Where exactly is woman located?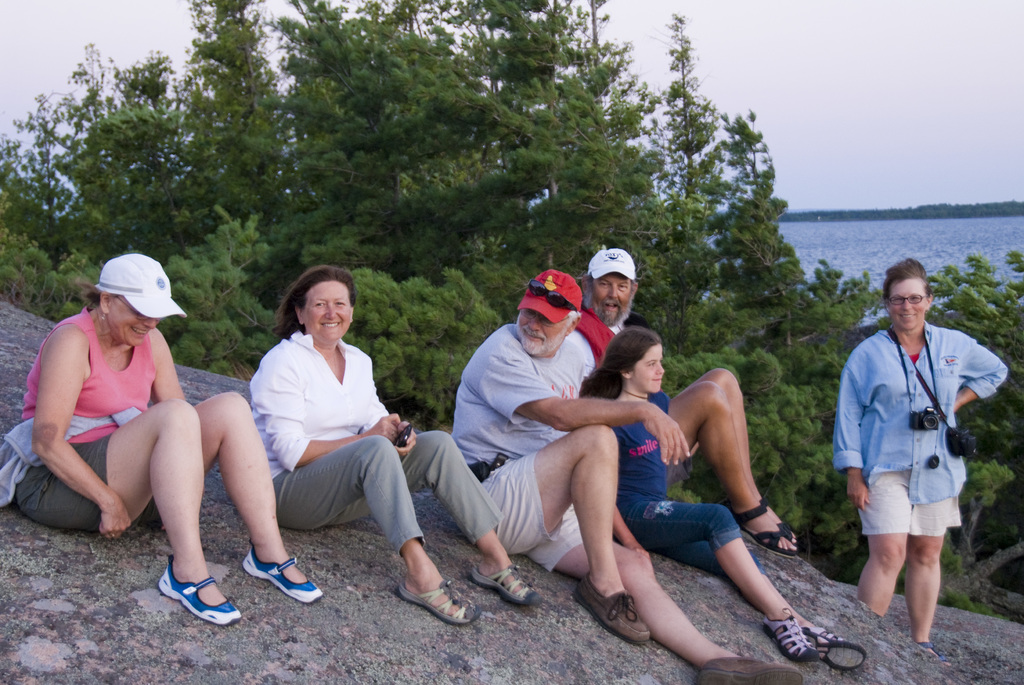
Its bounding box is <bbox>826, 253, 1011, 677</bbox>.
